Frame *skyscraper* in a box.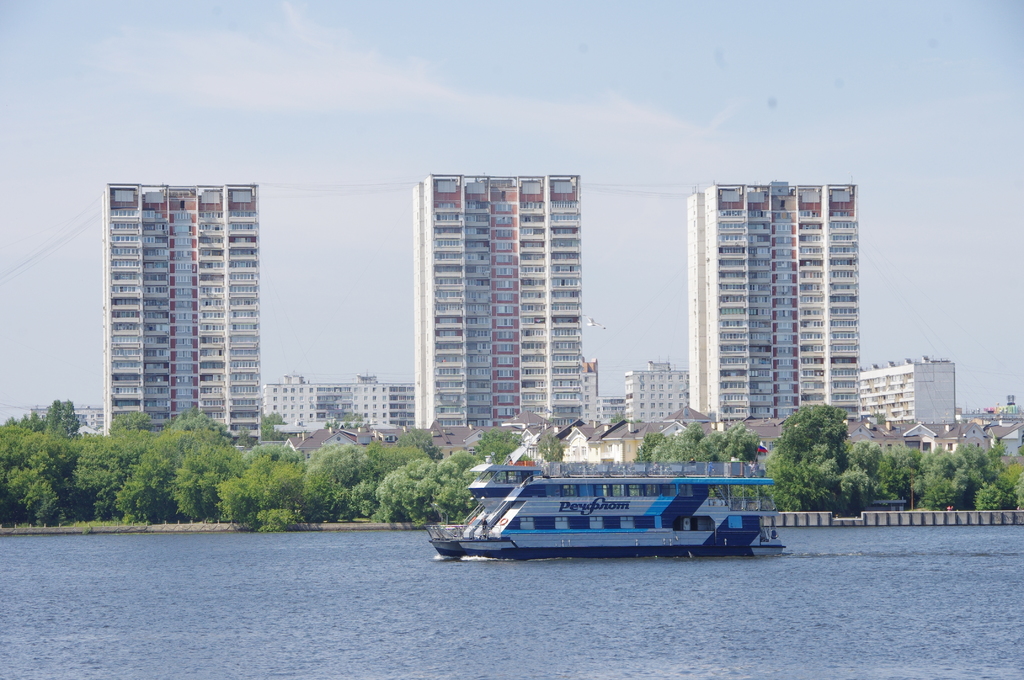
left=386, top=169, right=618, bottom=449.
